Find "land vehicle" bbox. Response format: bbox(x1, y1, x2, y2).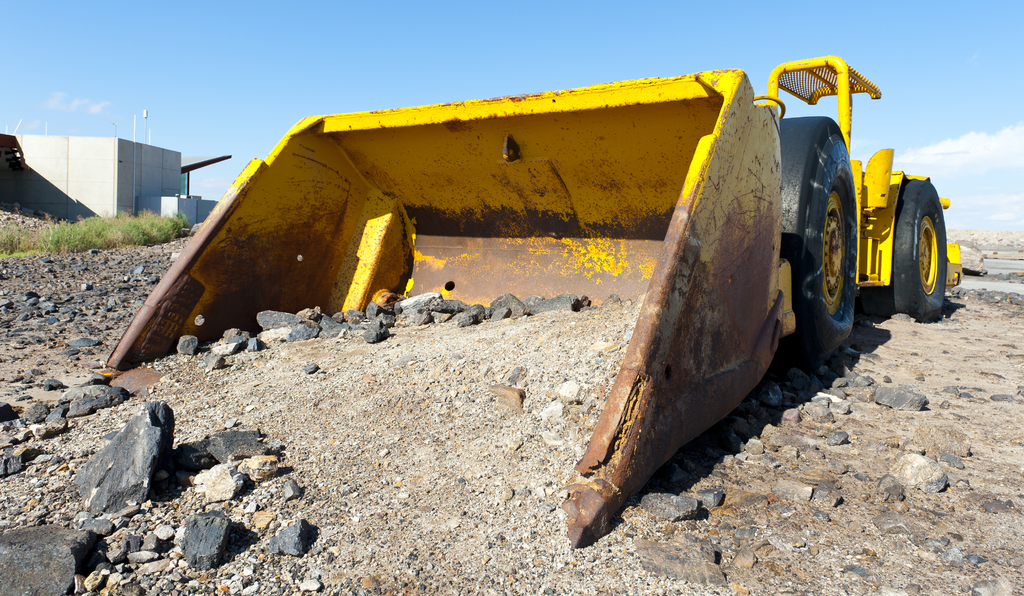
bbox(99, 57, 963, 546).
